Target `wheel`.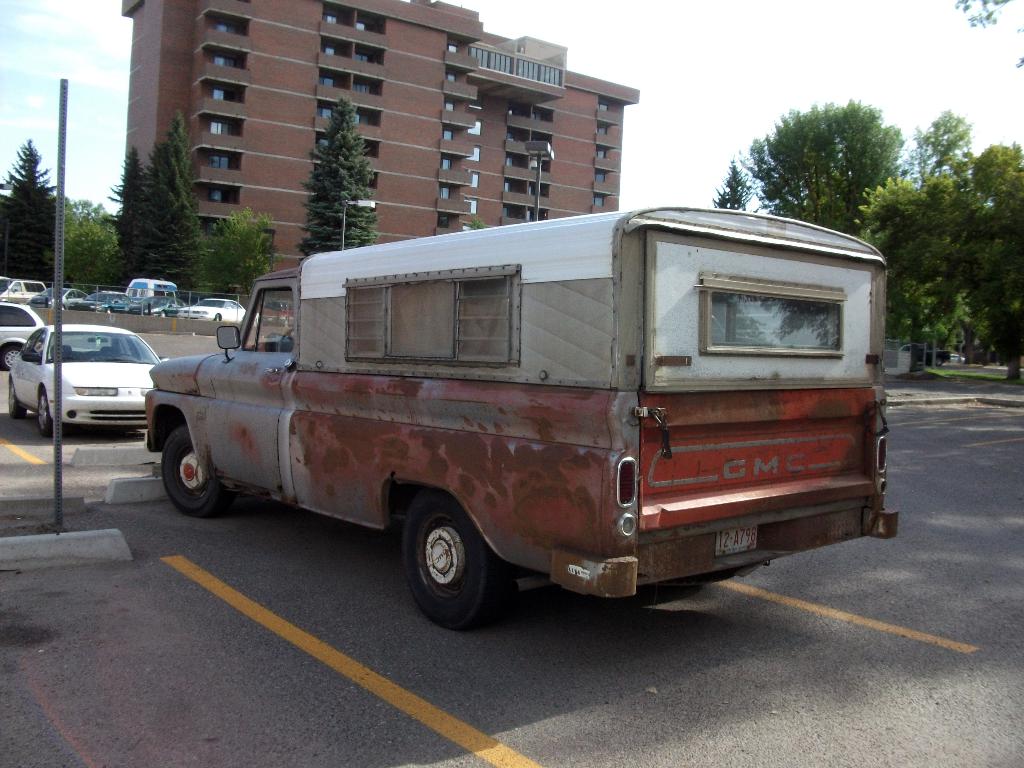
Target region: [x1=393, y1=511, x2=498, y2=619].
